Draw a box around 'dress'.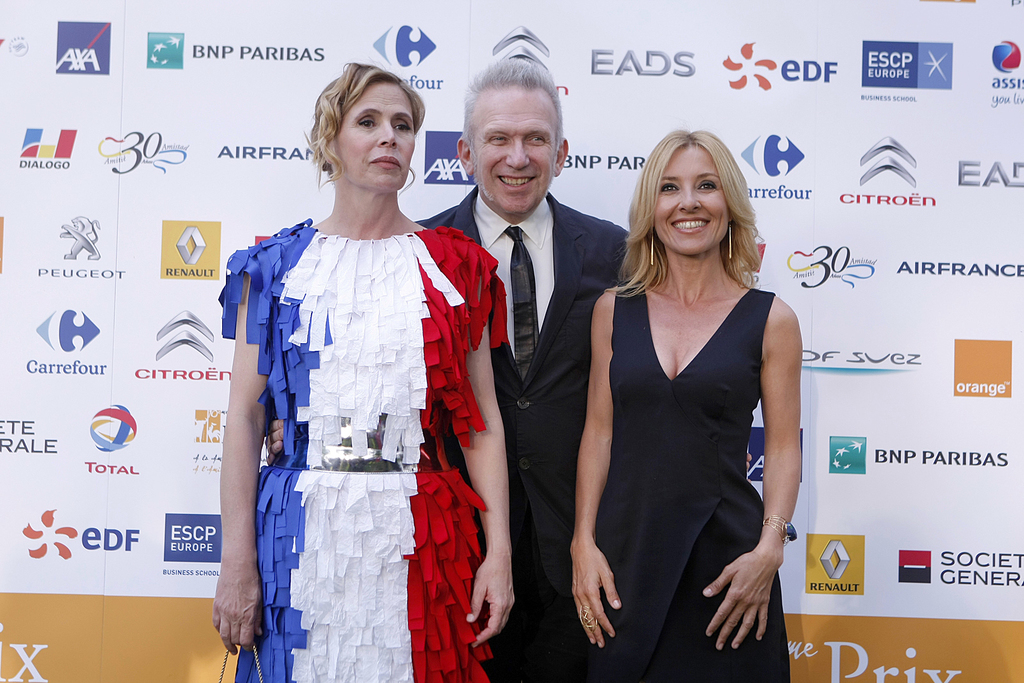
{"left": 586, "top": 231, "right": 800, "bottom": 656}.
